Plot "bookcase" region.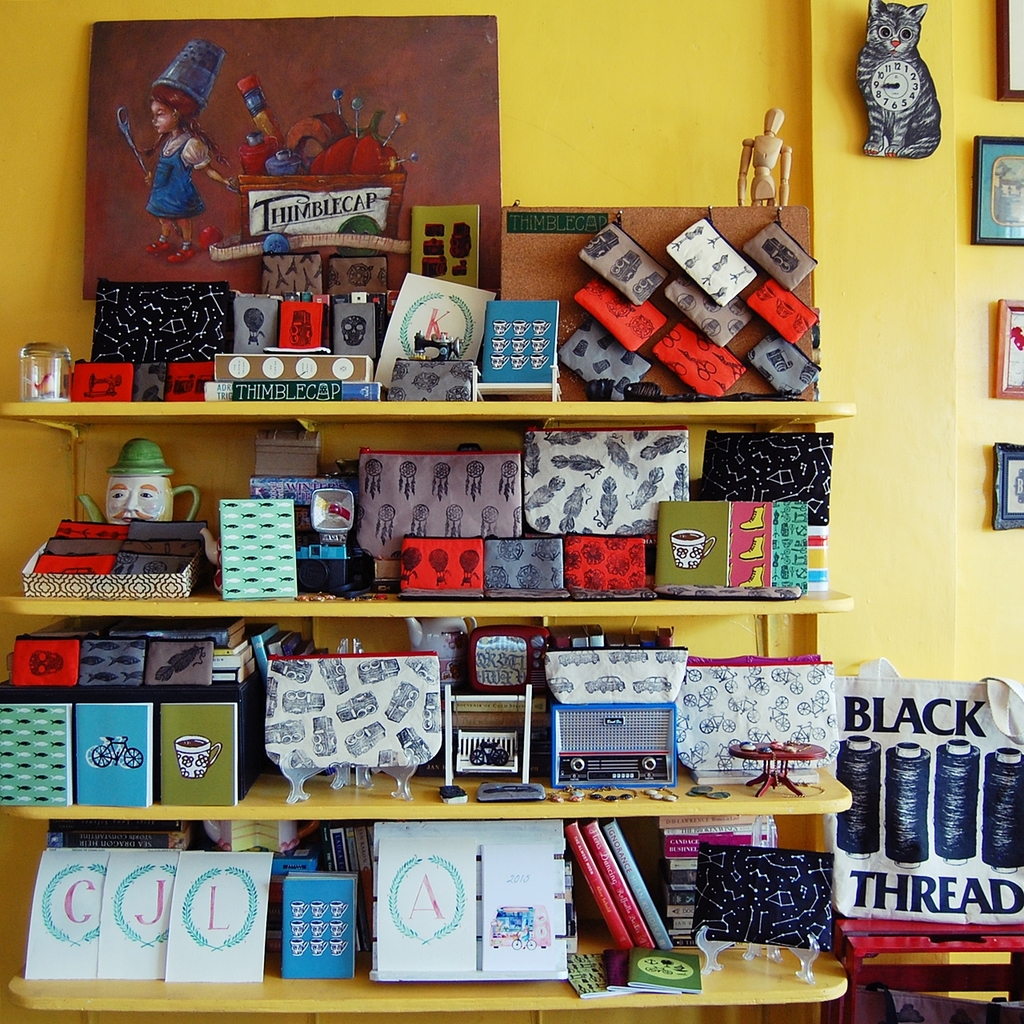
Plotted at {"x1": 3, "y1": 766, "x2": 852, "y2": 1010}.
